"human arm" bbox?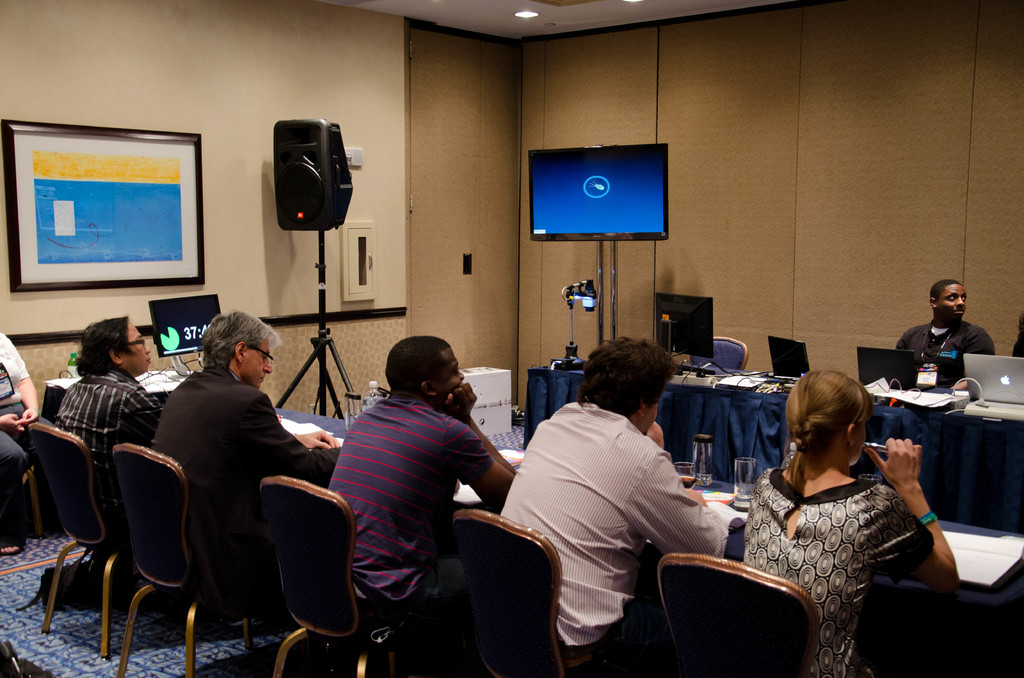
bbox=[0, 323, 43, 423]
